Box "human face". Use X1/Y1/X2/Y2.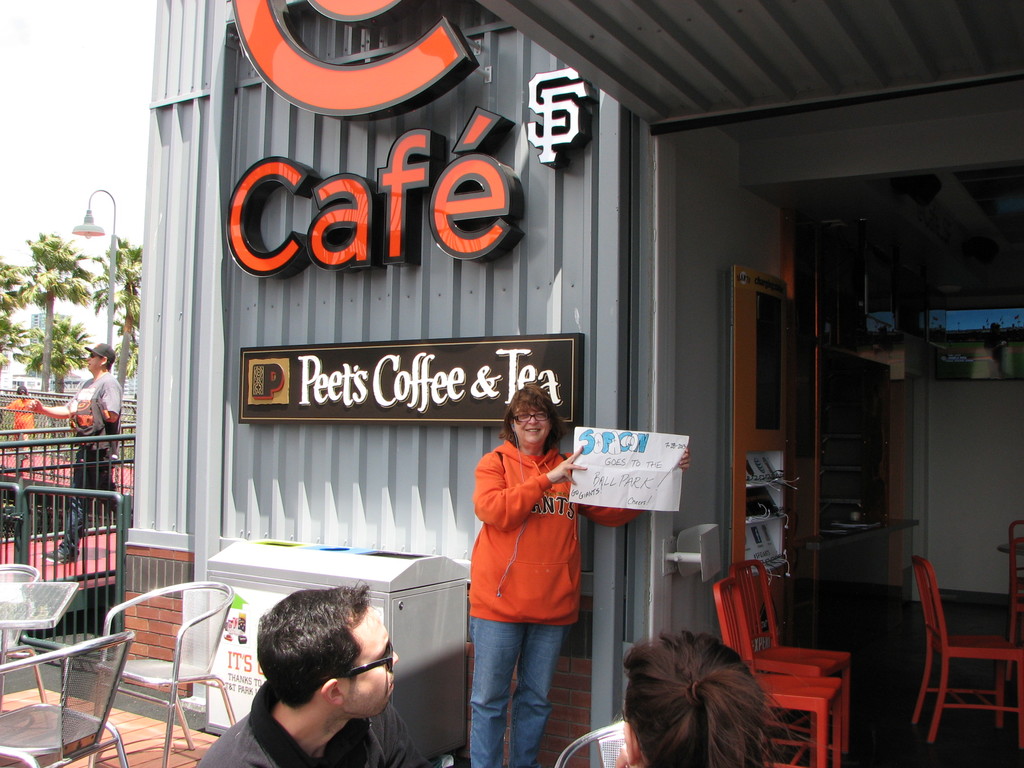
514/408/551/446.
